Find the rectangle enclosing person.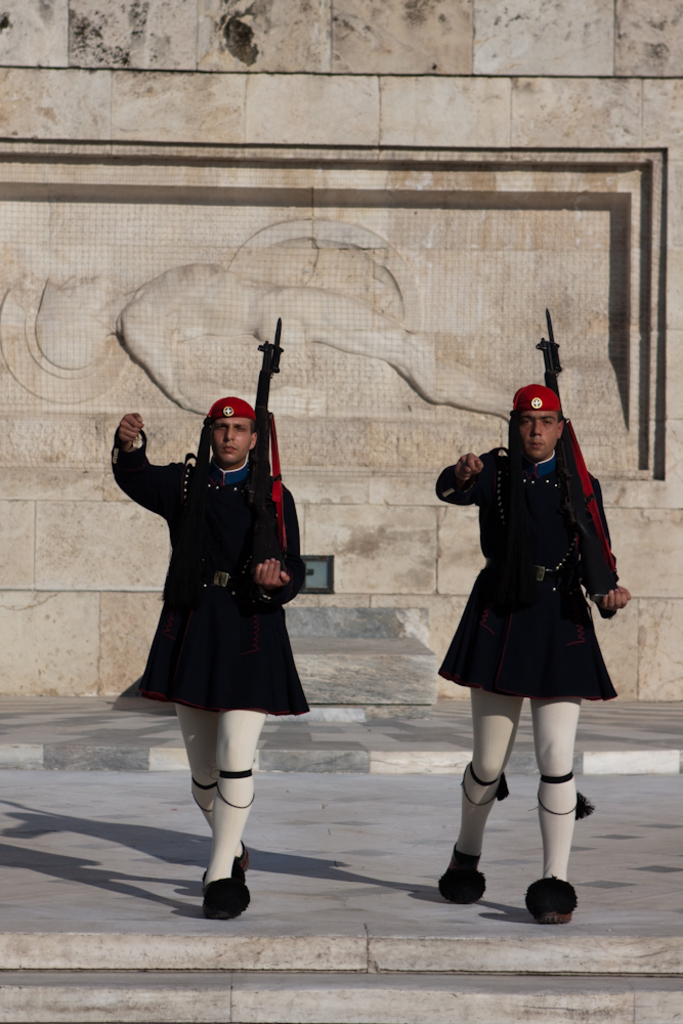
box=[117, 388, 315, 921].
